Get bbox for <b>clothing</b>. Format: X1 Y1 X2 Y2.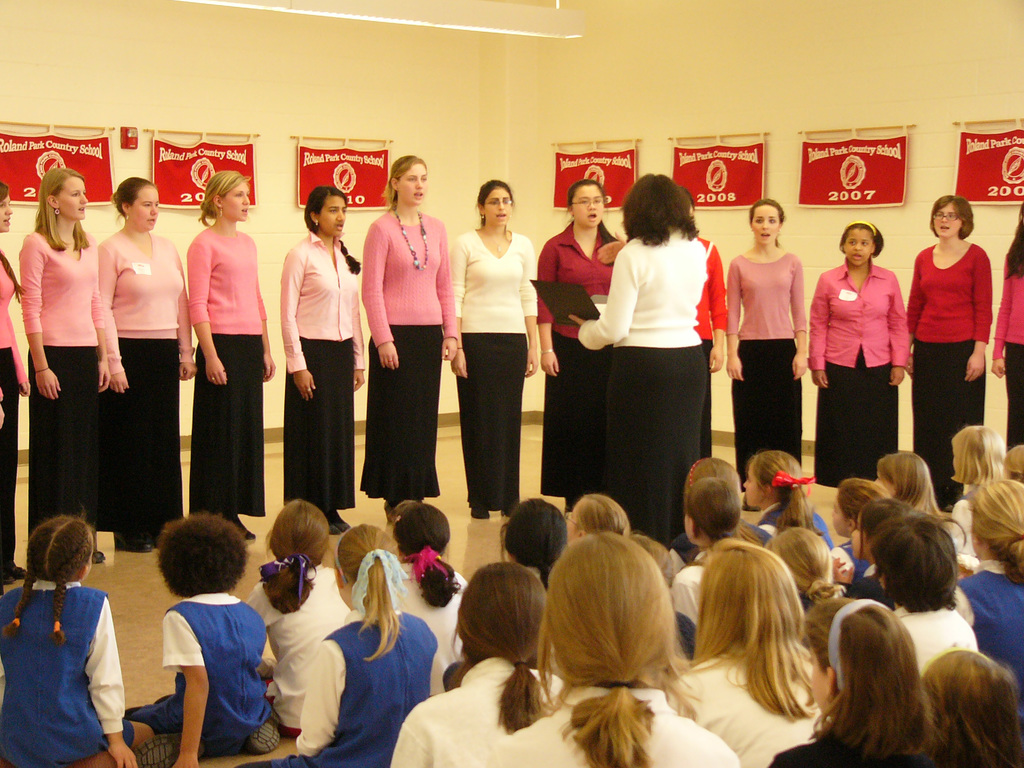
995 244 1023 450.
